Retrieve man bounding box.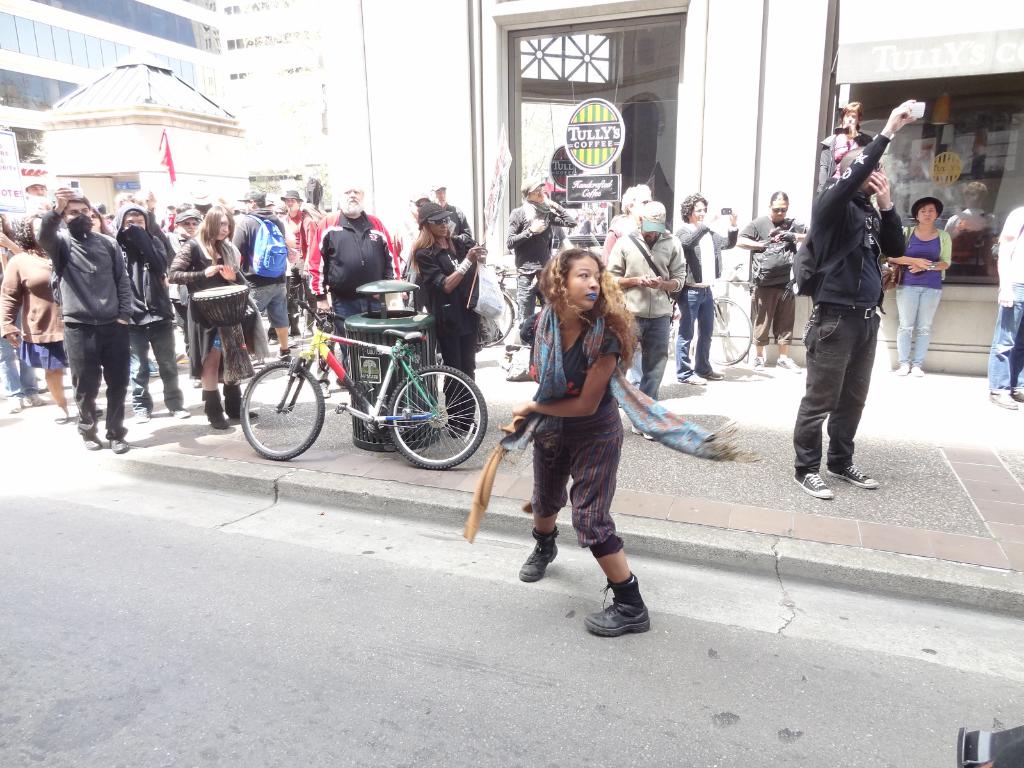
Bounding box: (608, 203, 686, 442).
